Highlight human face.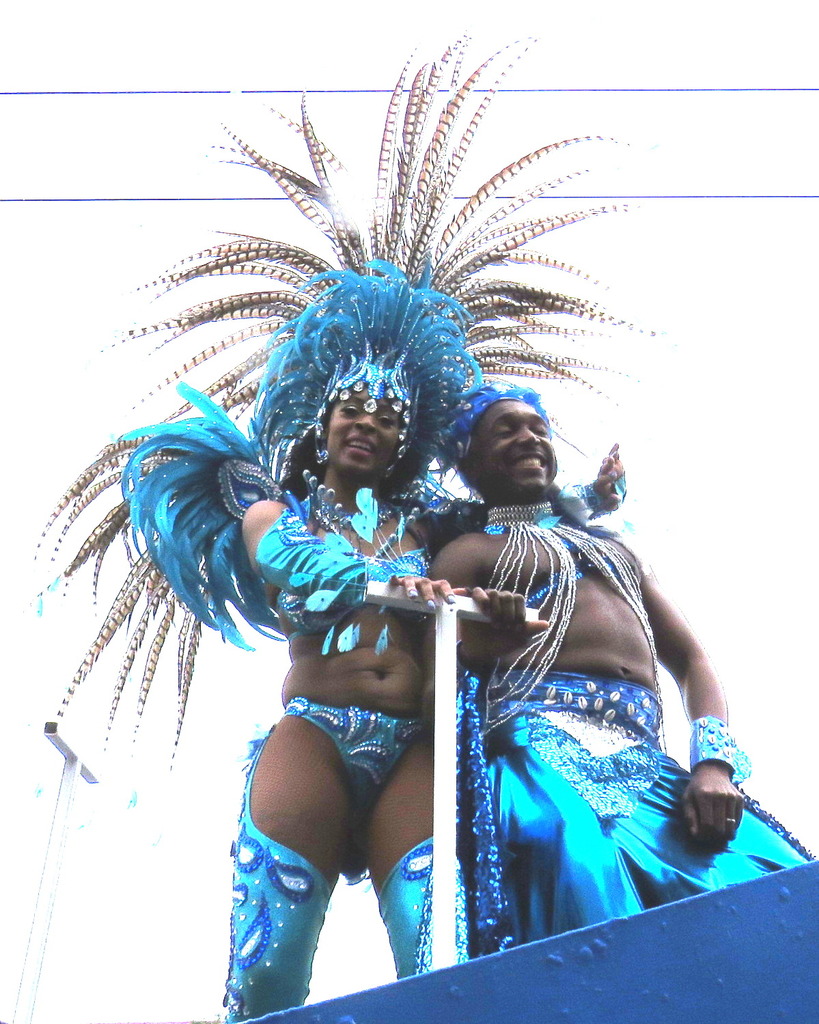
Highlighted region: {"left": 321, "top": 383, "right": 406, "bottom": 475}.
